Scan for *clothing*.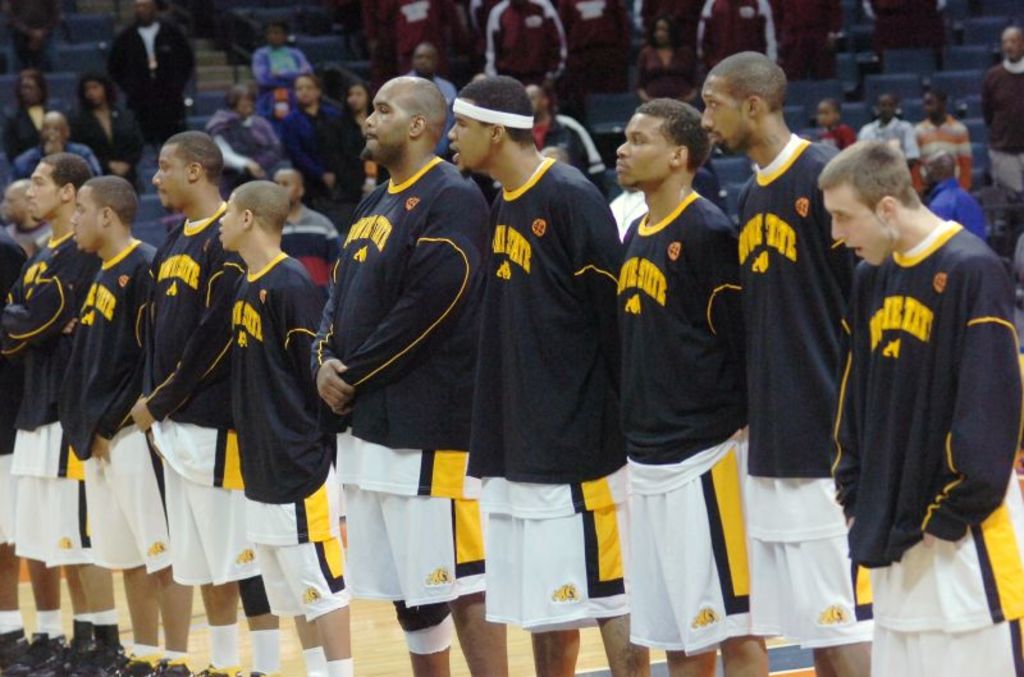
Scan result: bbox=[51, 244, 170, 566].
